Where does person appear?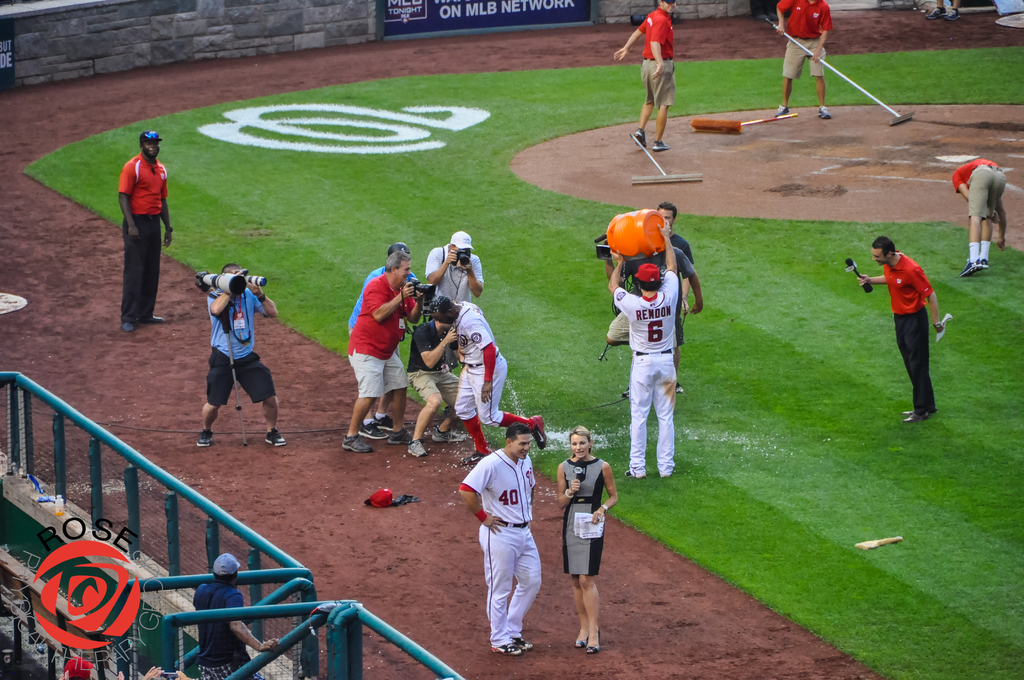
Appears at (950,157,1007,277).
